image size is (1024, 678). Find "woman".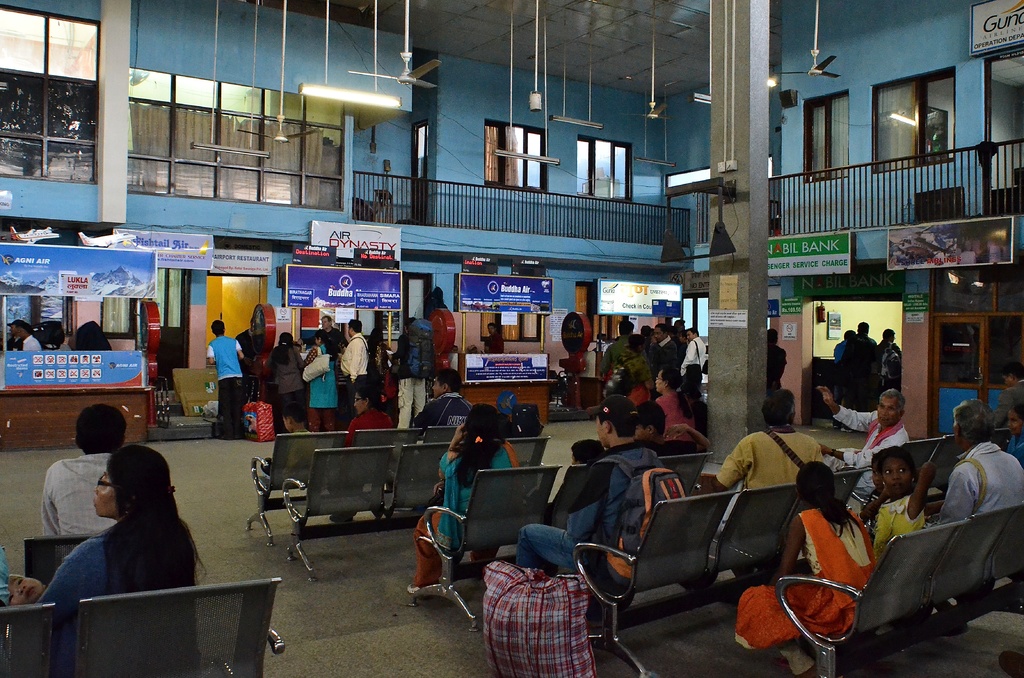
<box>609,336,645,415</box>.
